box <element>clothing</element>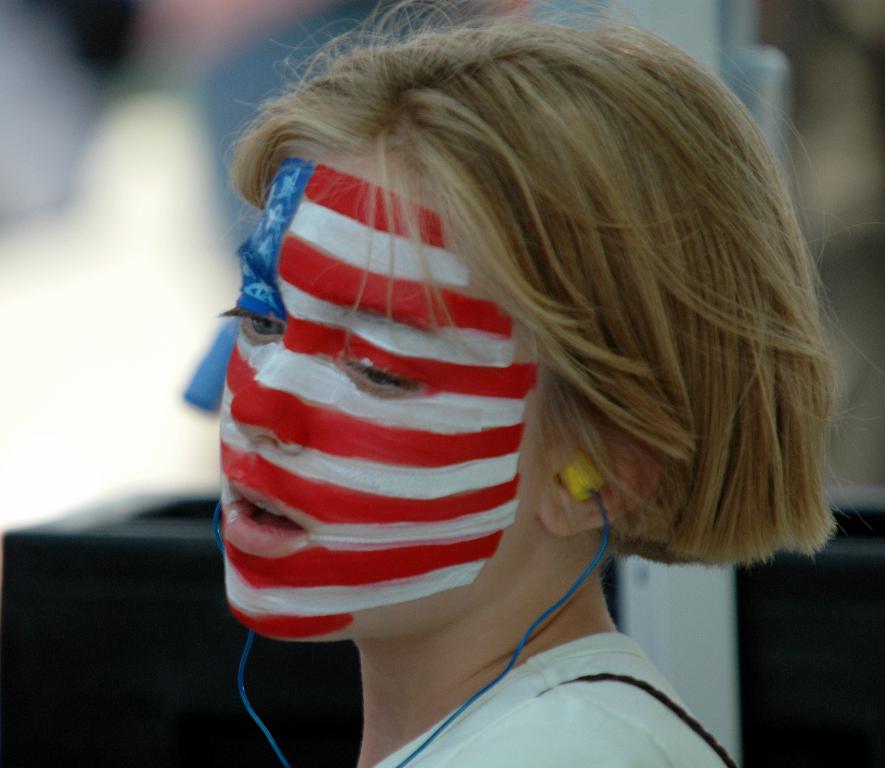
bbox(374, 635, 740, 767)
